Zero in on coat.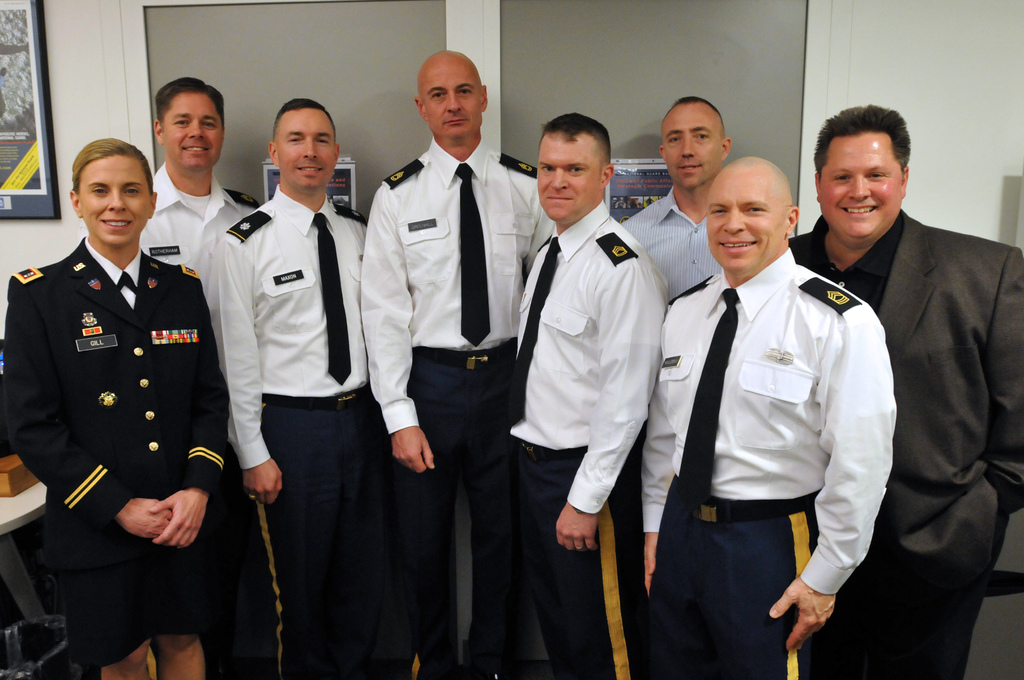
Zeroed in: box(0, 240, 227, 547).
